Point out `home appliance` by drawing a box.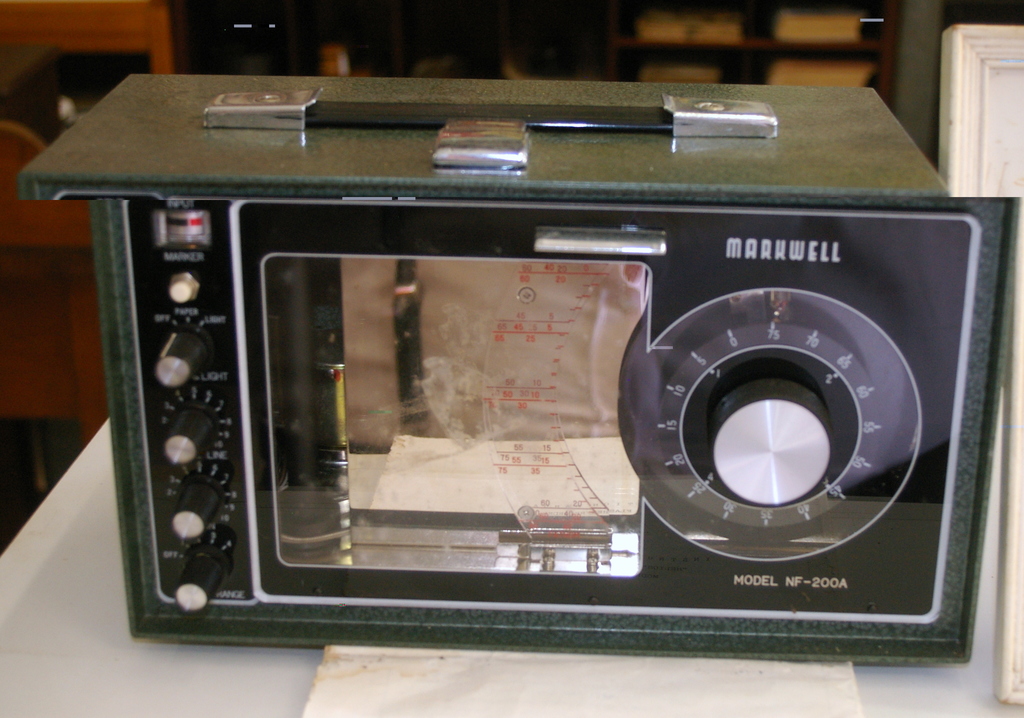
(x1=29, y1=28, x2=952, y2=660).
